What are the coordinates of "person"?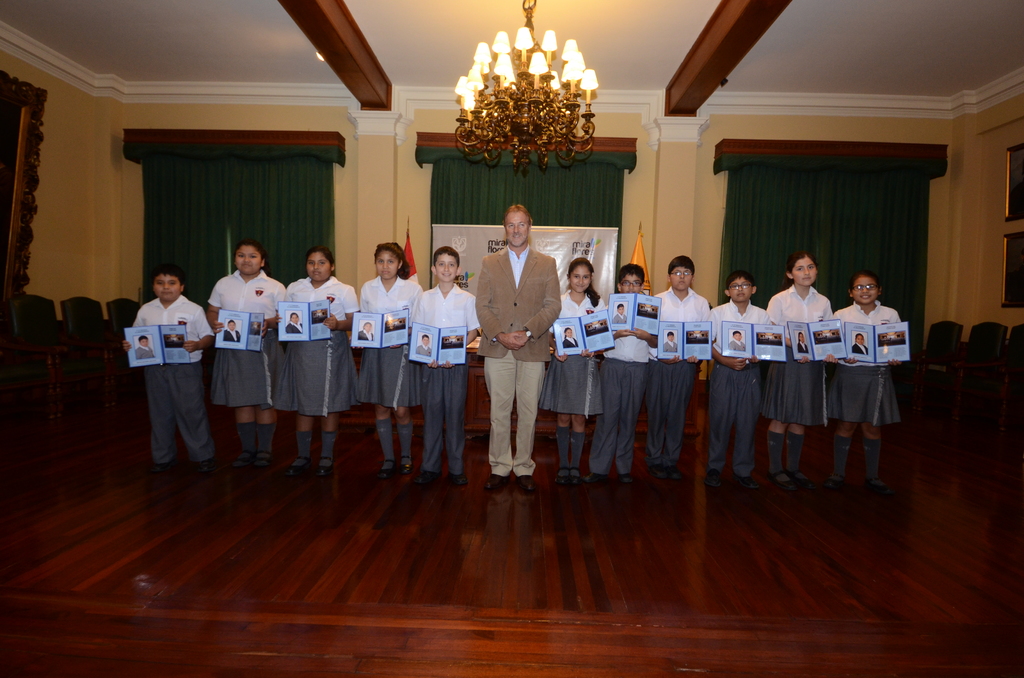
<box>705,271,778,485</box>.
